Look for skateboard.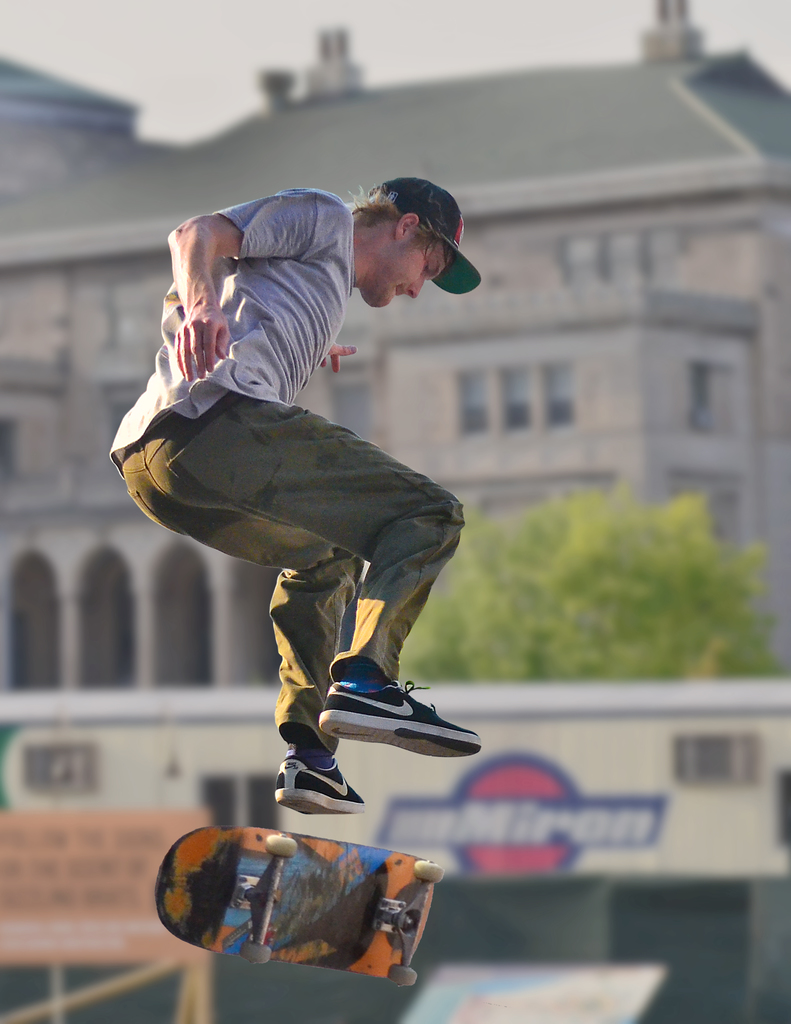
Found: [left=154, top=826, right=446, bottom=988].
